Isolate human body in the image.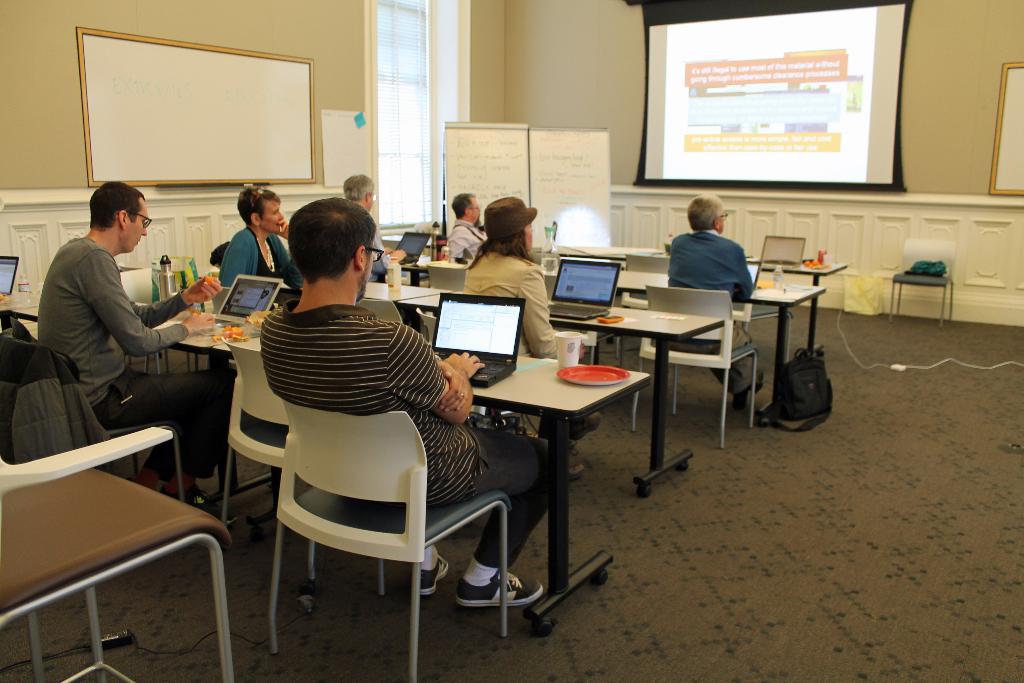
Isolated region: bbox=[455, 201, 600, 470].
